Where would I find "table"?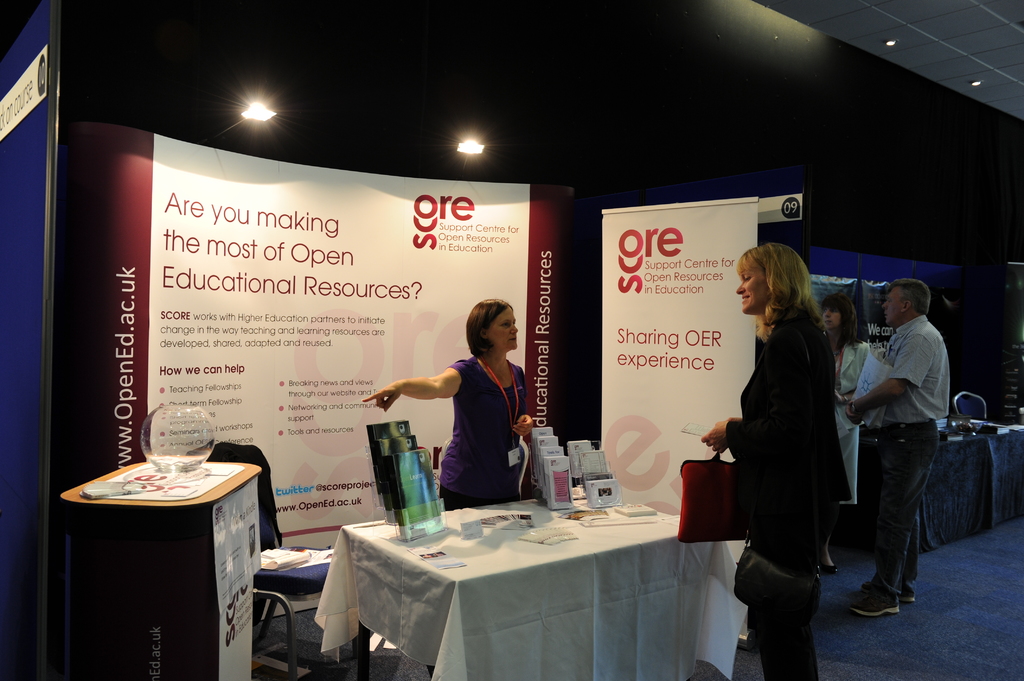
At <box>857,428,1023,552</box>.
